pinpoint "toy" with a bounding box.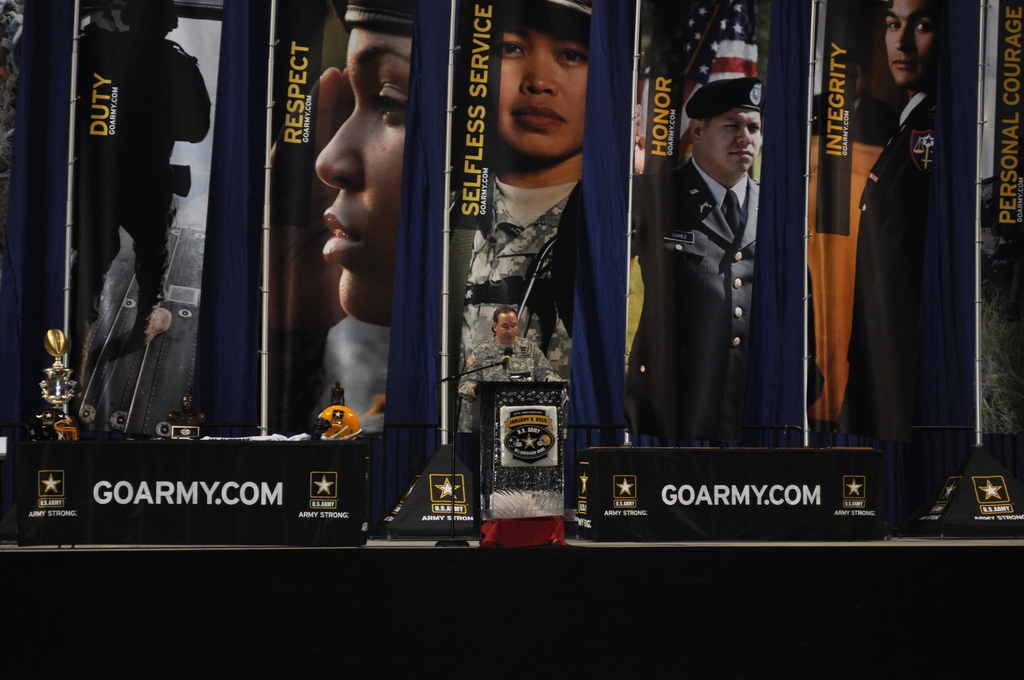
BBox(319, 405, 360, 440).
